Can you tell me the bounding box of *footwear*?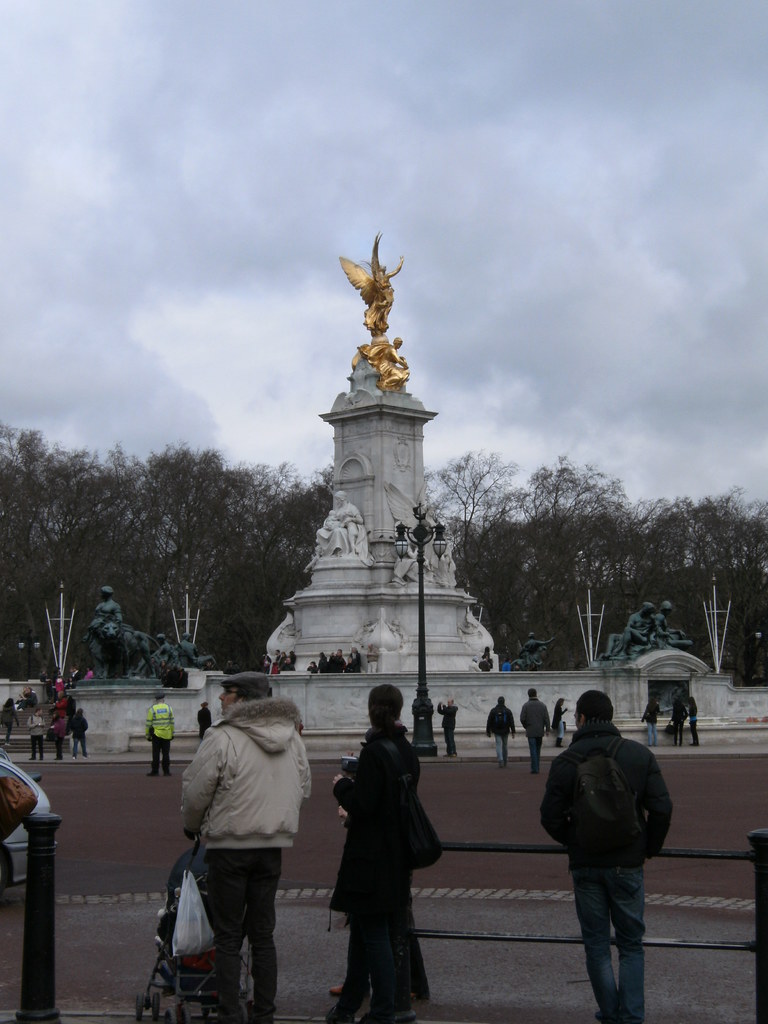
bbox=(328, 977, 344, 996).
